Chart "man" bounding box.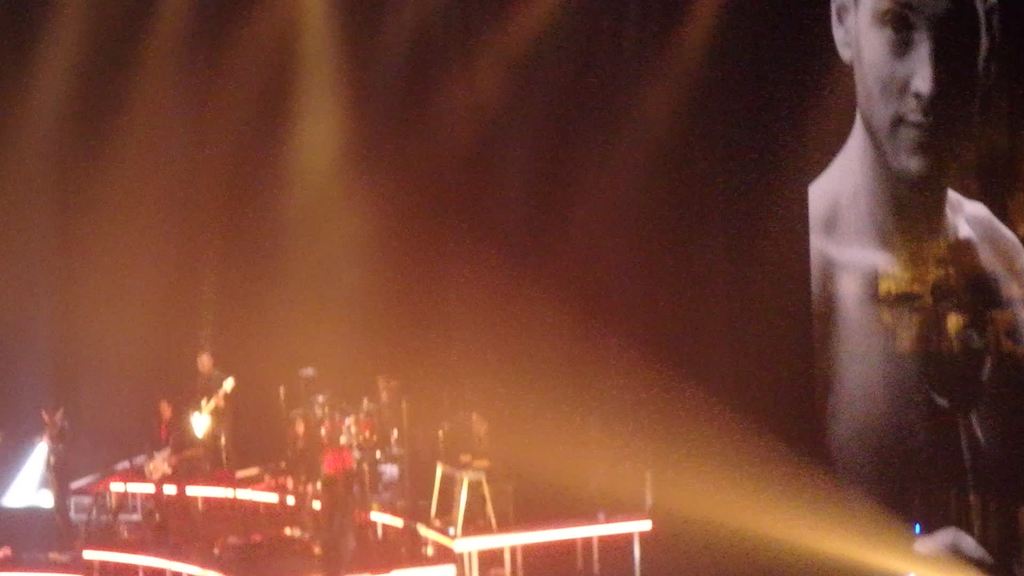
Charted: (left=138, top=401, right=171, bottom=471).
